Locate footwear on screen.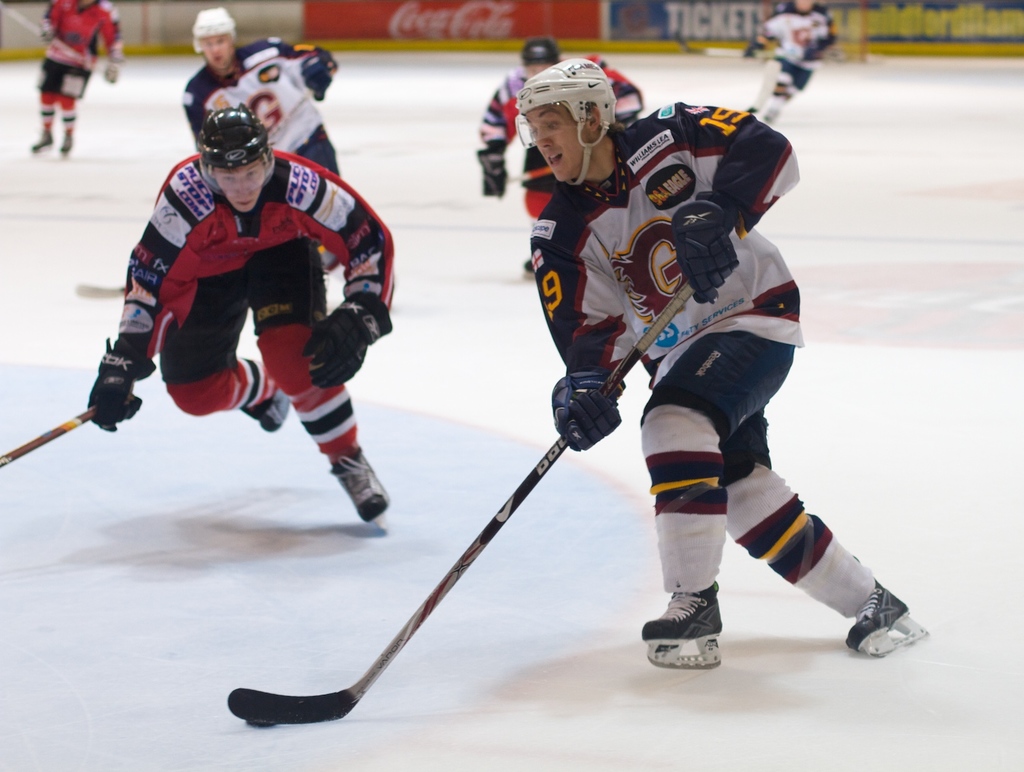
On screen at (x1=842, y1=575, x2=904, y2=635).
